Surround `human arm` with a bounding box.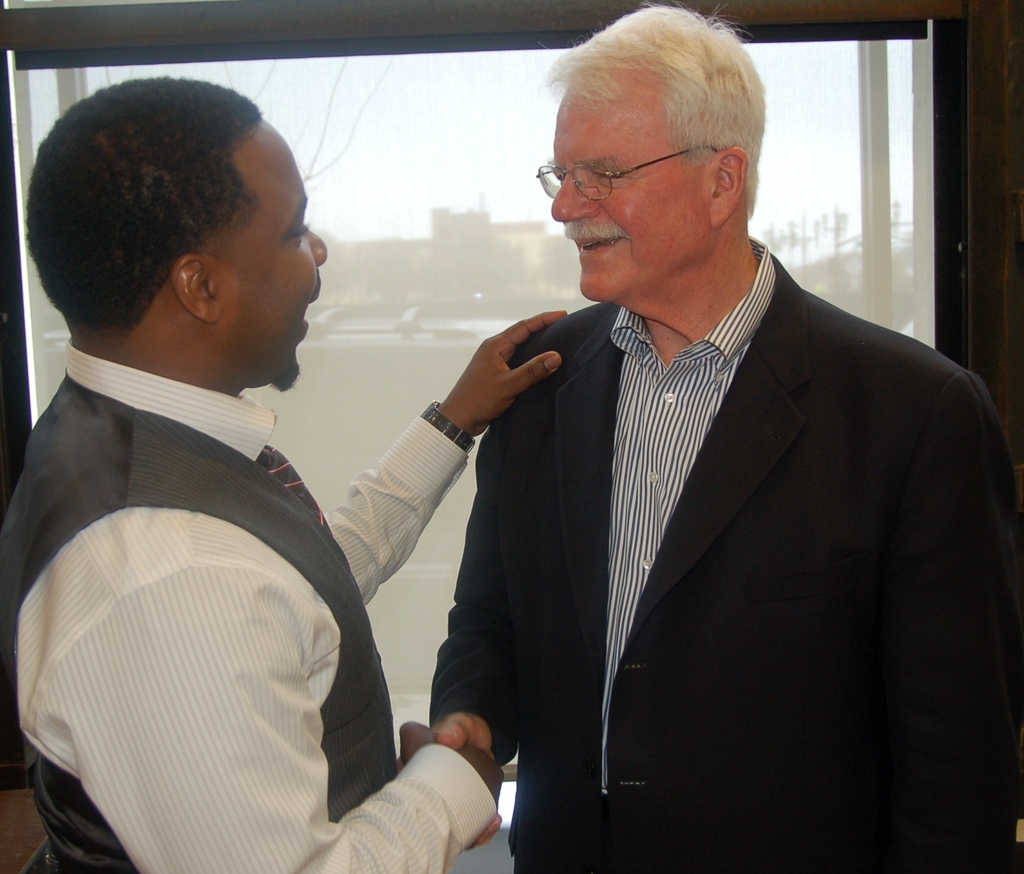
Rect(322, 311, 568, 605).
